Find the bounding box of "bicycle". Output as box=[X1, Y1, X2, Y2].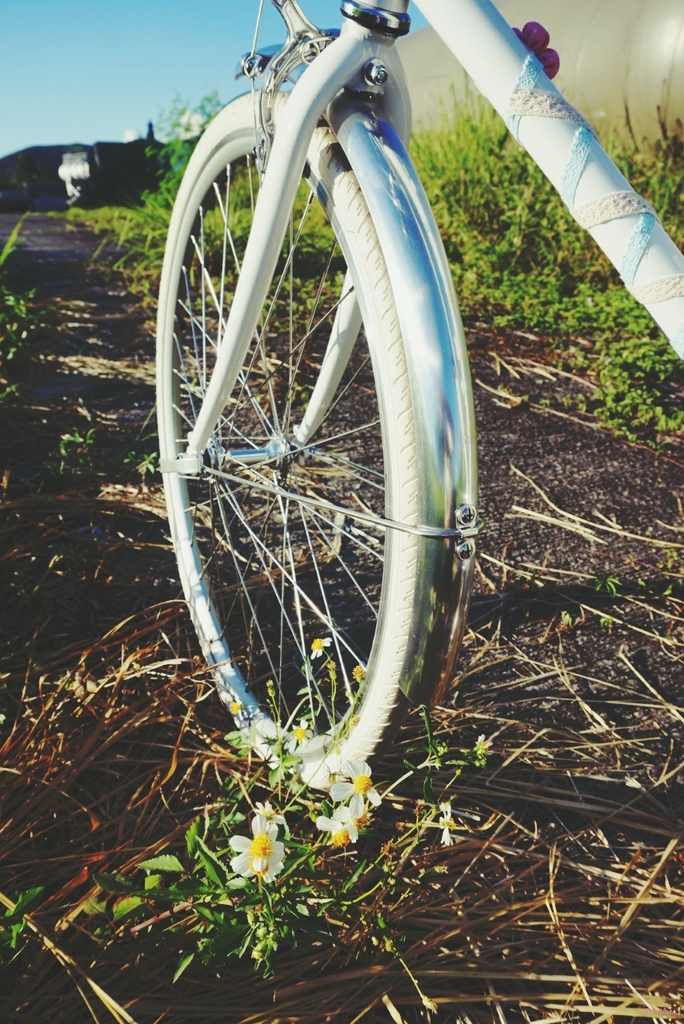
box=[152, 0, 683, 792].
